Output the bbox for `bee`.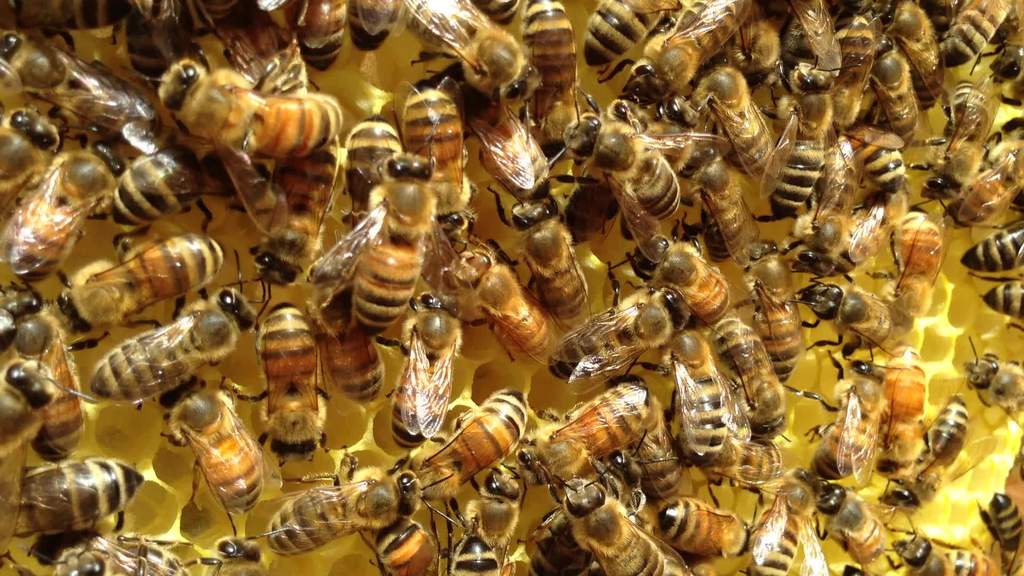
l=876, t=394, r=978, b=499.
